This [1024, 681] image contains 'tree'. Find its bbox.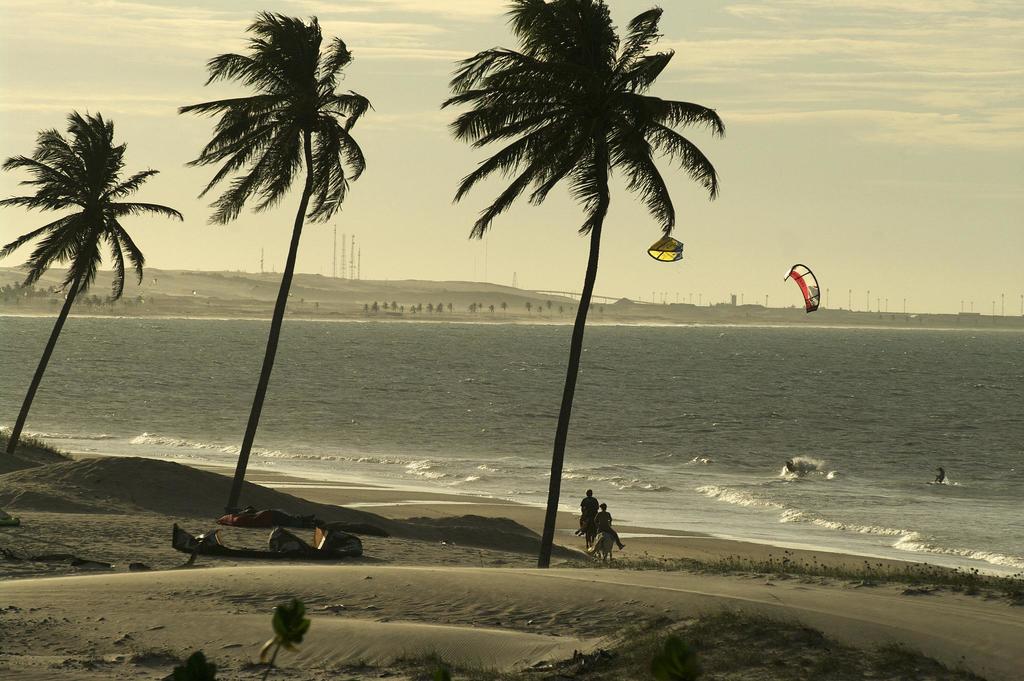
crop(407, 303, 417, 319).
